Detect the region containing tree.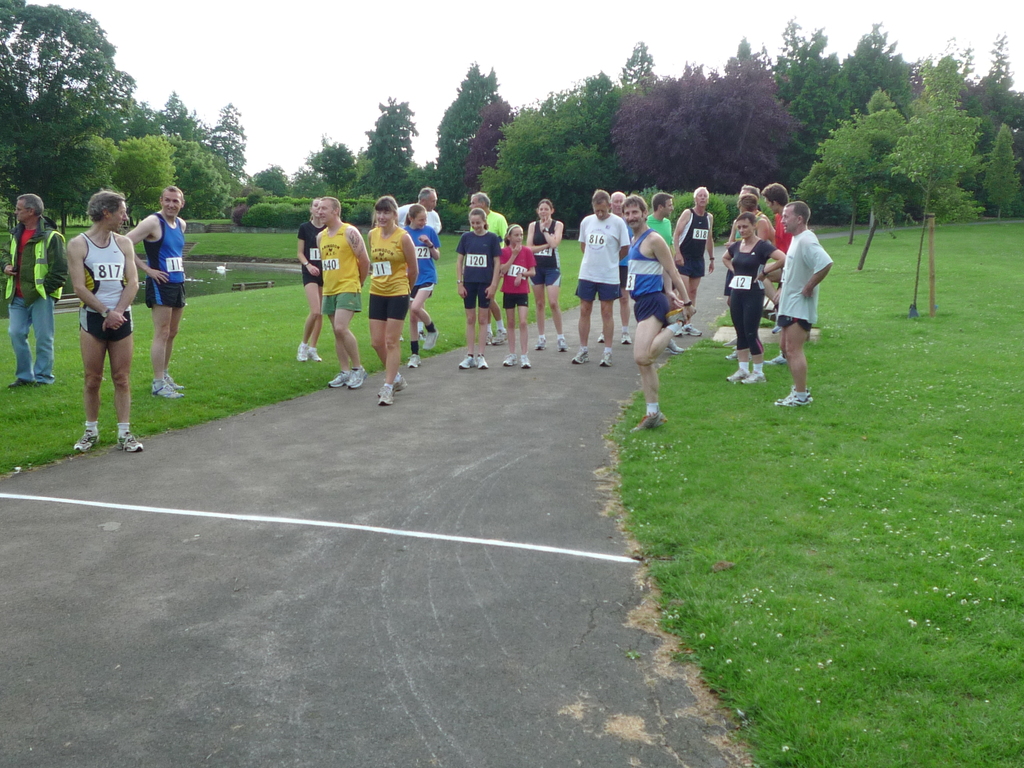
locate(786, 90, 918, 242).
